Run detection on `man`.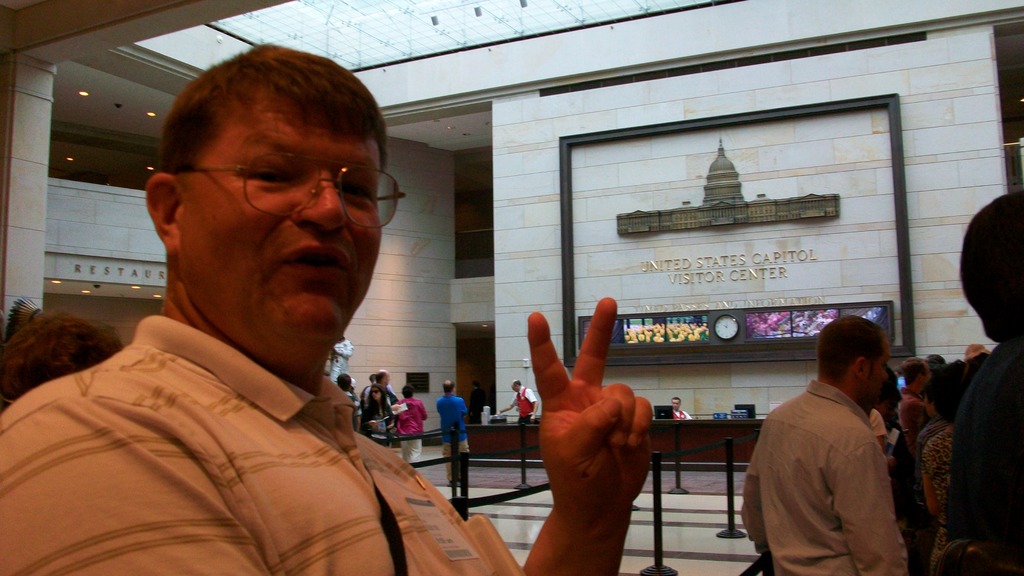
Result: (949, 191, 1023, 545).
